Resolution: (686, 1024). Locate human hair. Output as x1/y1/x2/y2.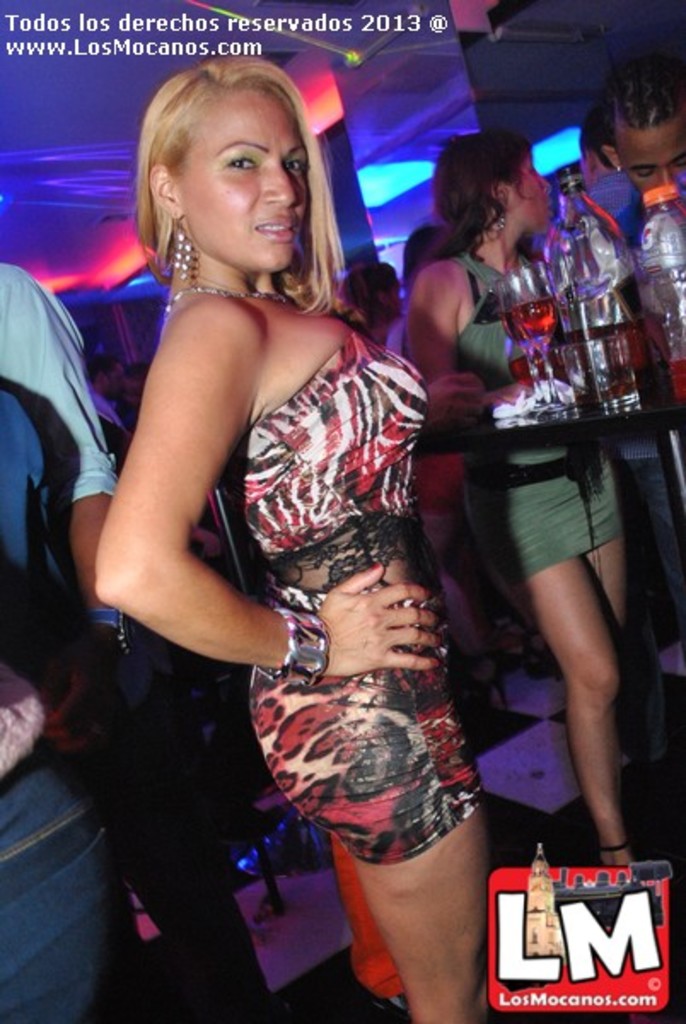
437/119/529/244.
